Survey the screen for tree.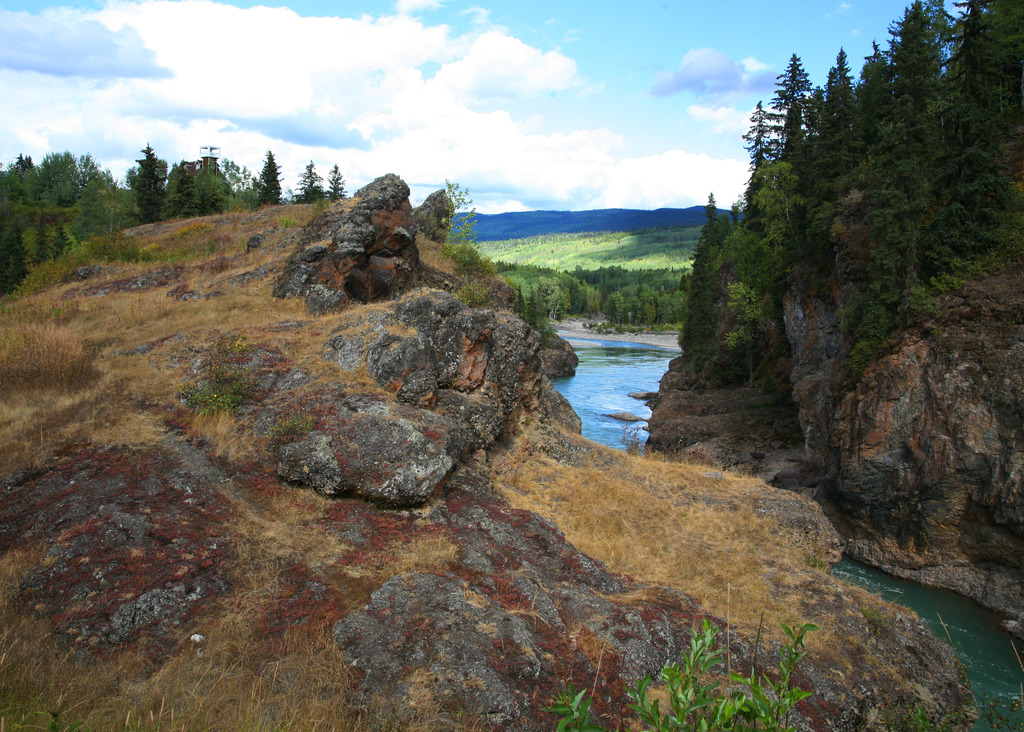
Survey found: [x1=328, y1=159, x2=345, y2=204].
